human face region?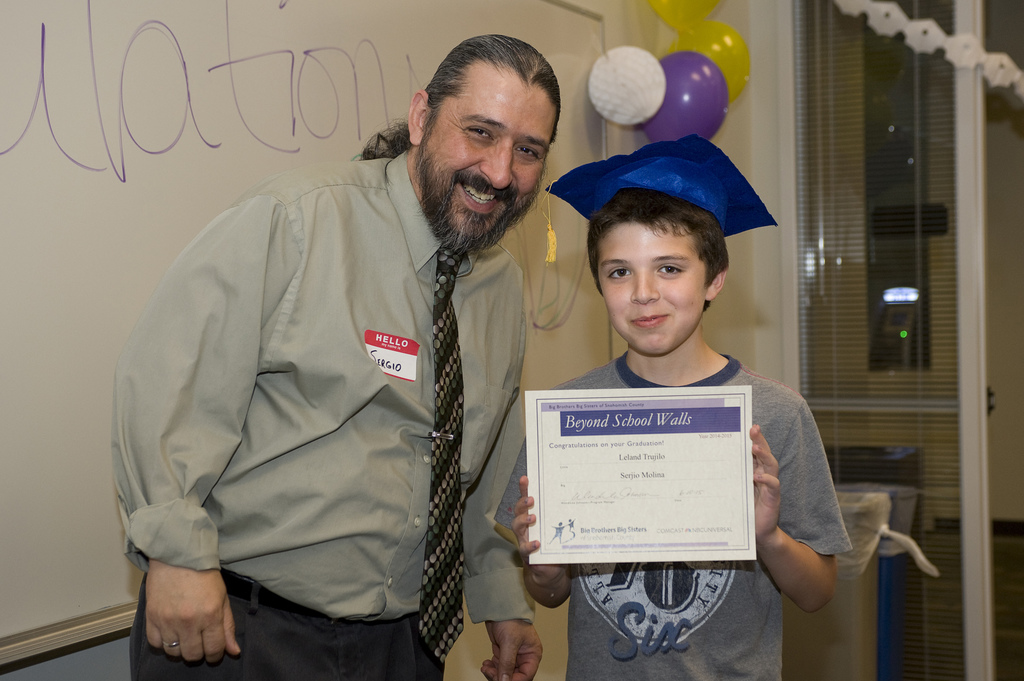
BBox(598, 220, 710, 356)
